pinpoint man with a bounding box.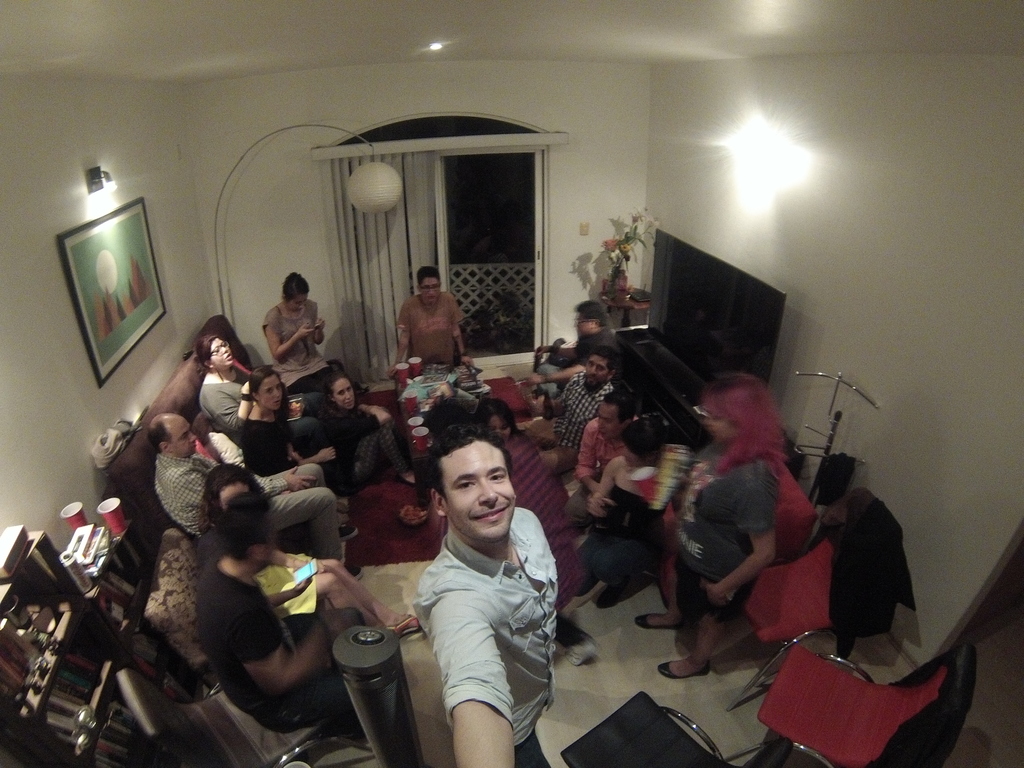
x1=364, y1=428, x2=589, y2=748.
